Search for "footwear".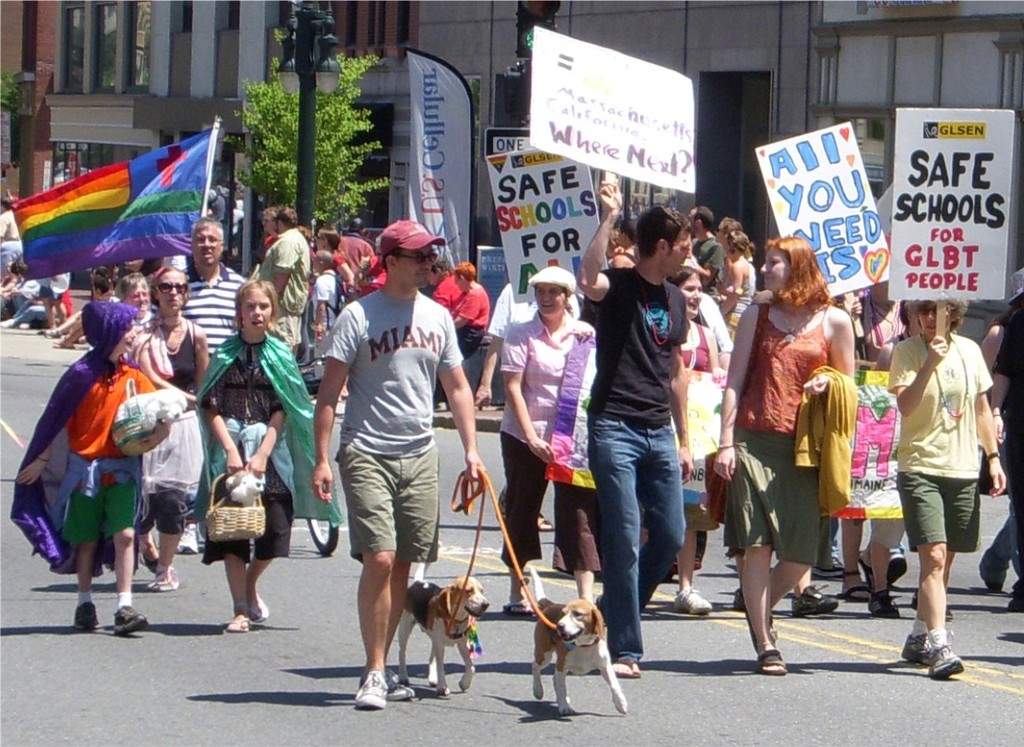
Found at left=834, top=584, right=874, bottom=607.
